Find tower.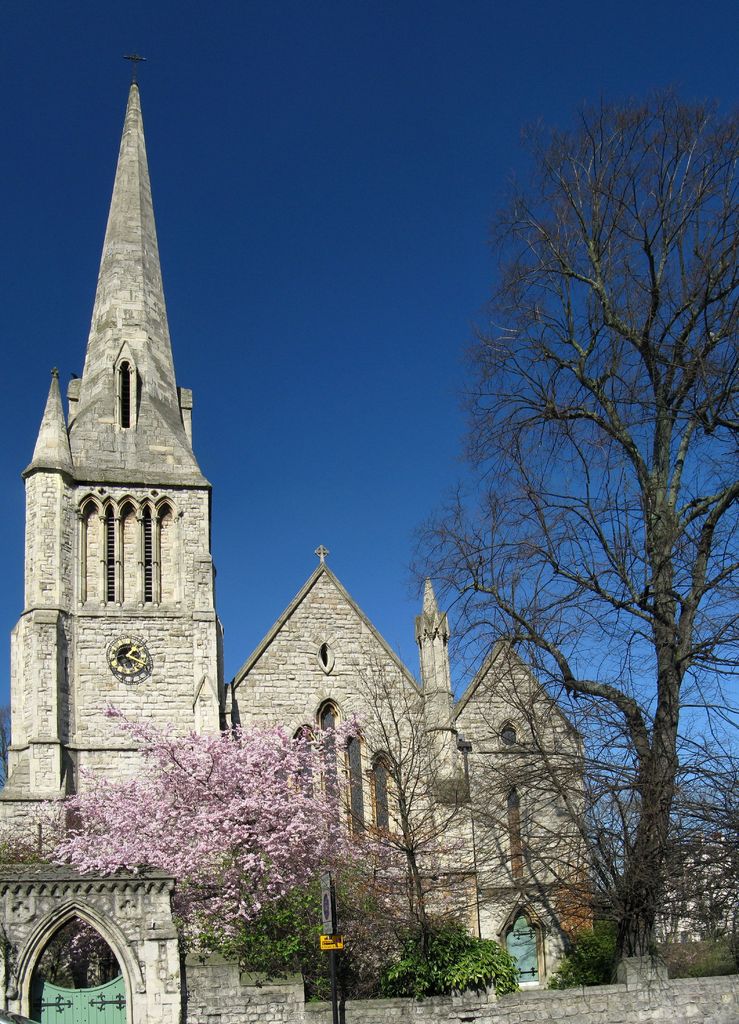
<region>0, 51, 219, 860</region>.
